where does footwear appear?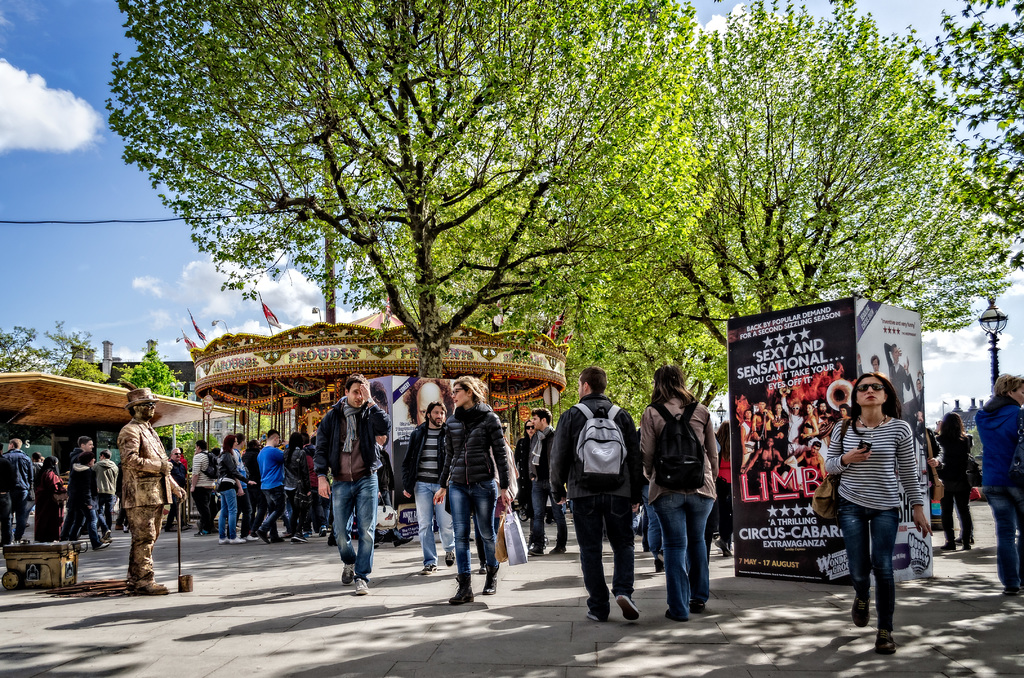
Appears at detection(445, 549, 454, 566).
